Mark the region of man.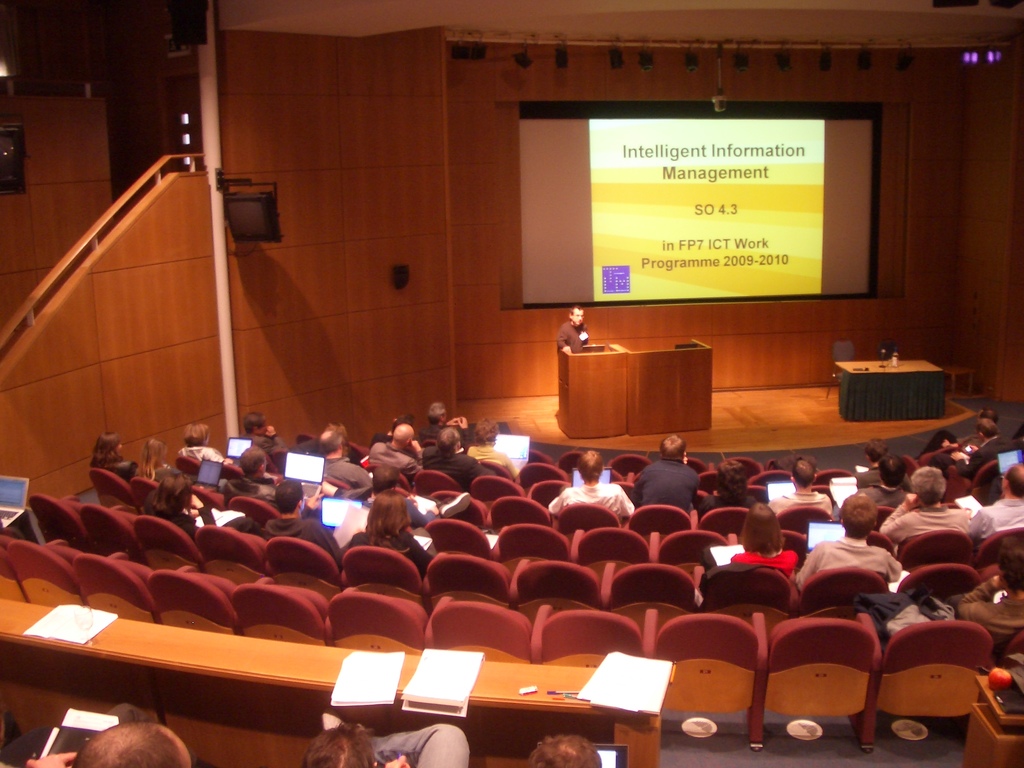
Region: Rect(850, 457, 915, 512).
